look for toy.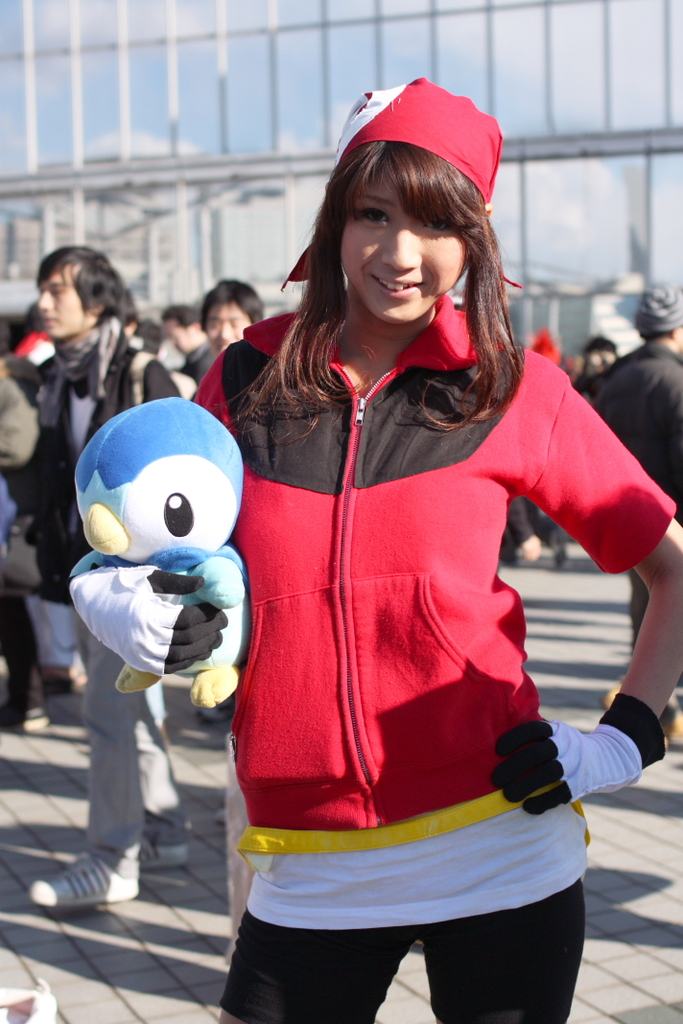
Found: select_region(54, 388, 264, 683).
